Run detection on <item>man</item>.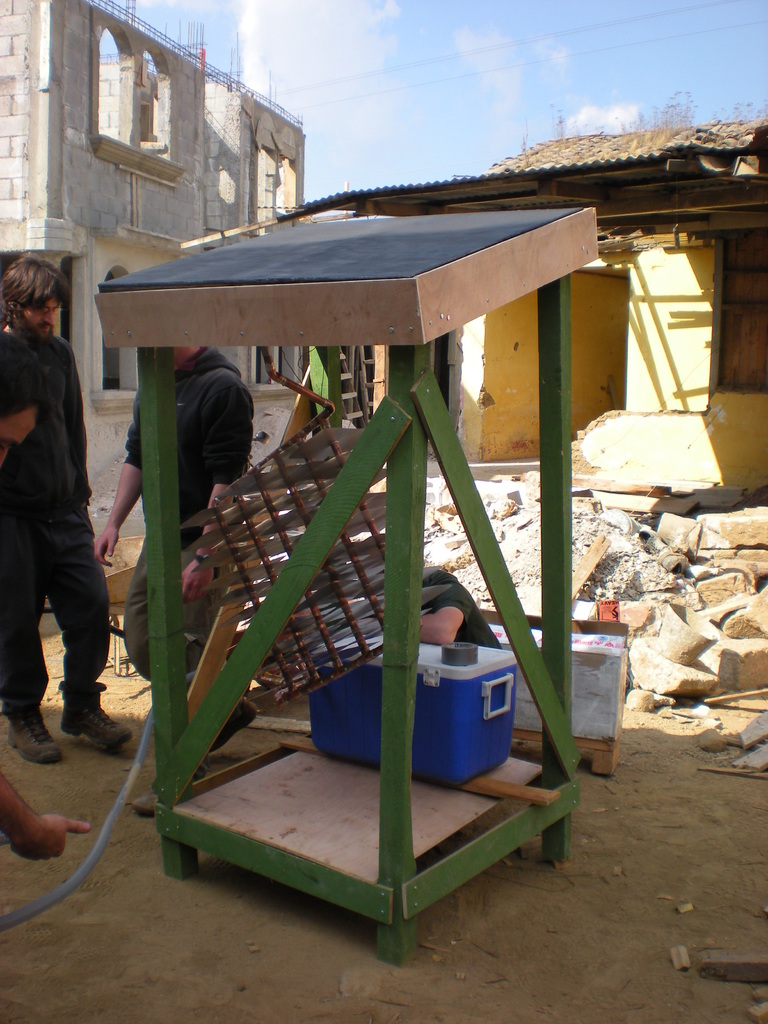
Result: [6, 291, 125, 757].
